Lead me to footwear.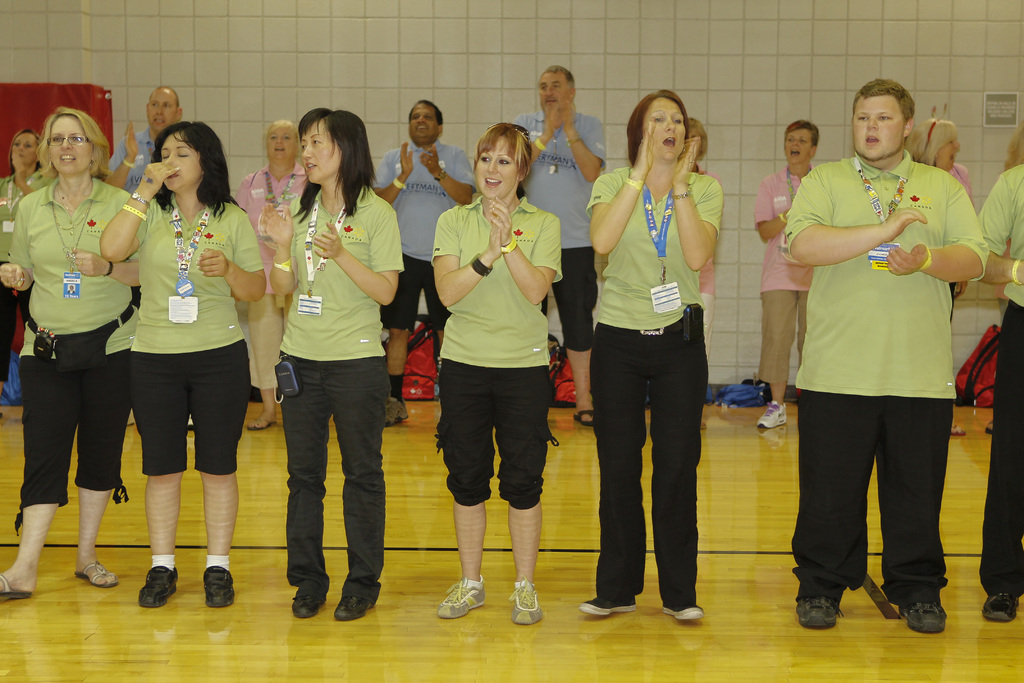
Lead to left=582, top=588, right=638, bottom=619.
